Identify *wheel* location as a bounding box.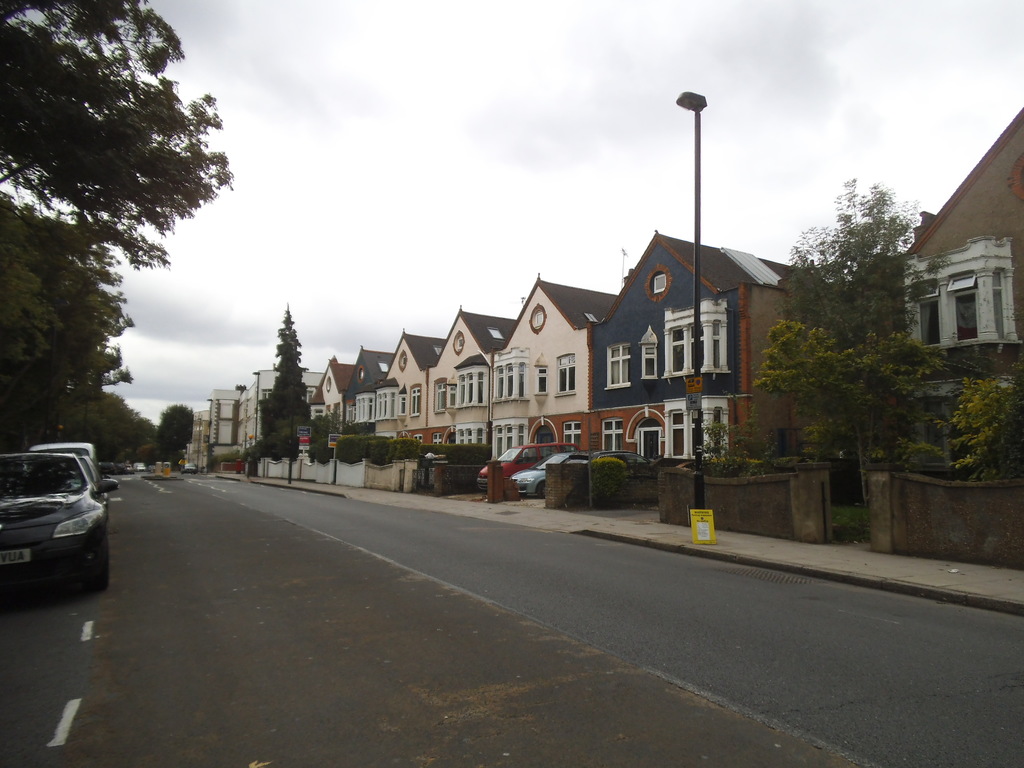
region(76, 539, 113, 589).
